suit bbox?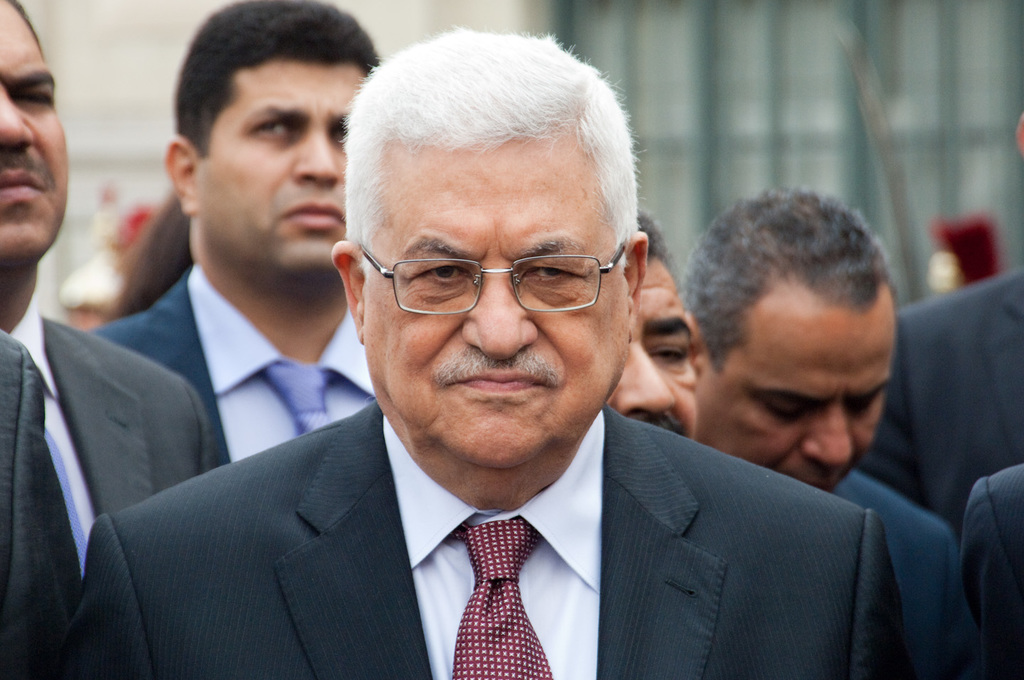
bbox(833, 472, 978, 679)
